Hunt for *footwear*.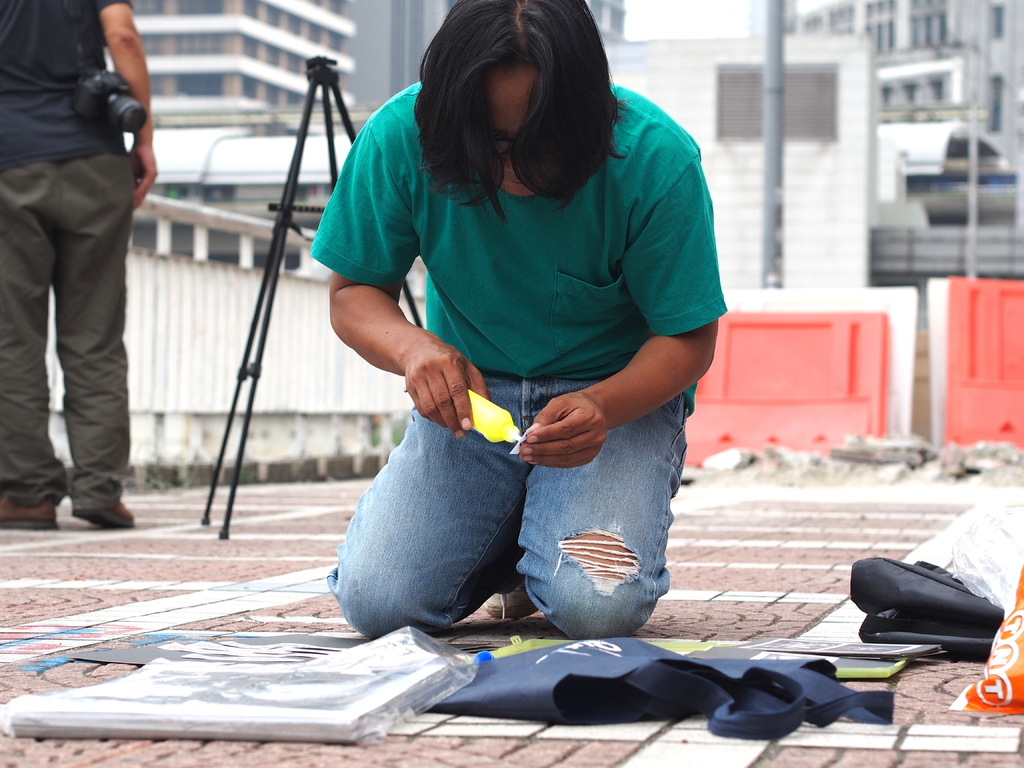
Hunted down at bbox=(481, 585, 534, 623).
